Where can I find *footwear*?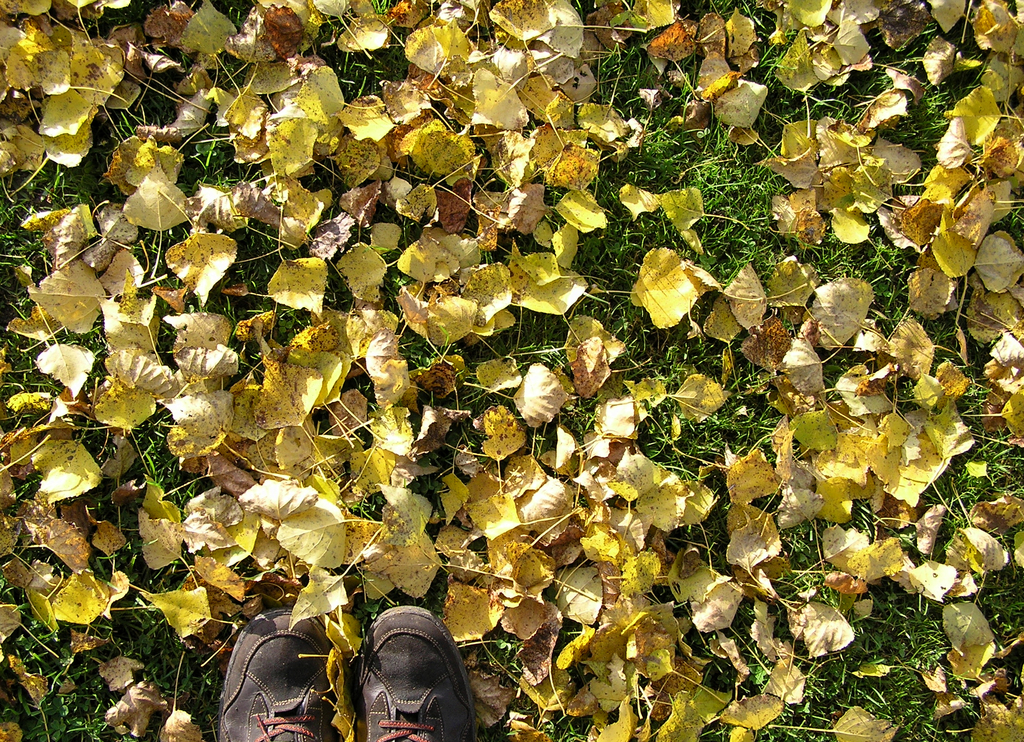
You can find it at box=[215, 609, 346, 741].
